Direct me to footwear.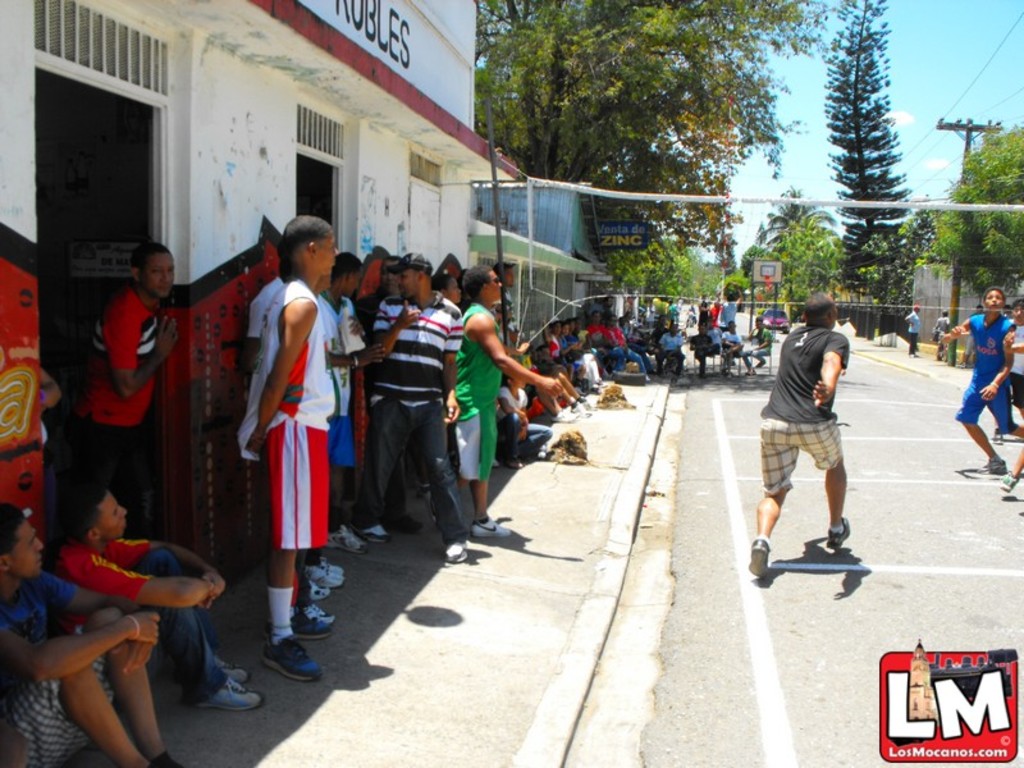
Direction: left=216, top=667, right=250, bottom=684.
